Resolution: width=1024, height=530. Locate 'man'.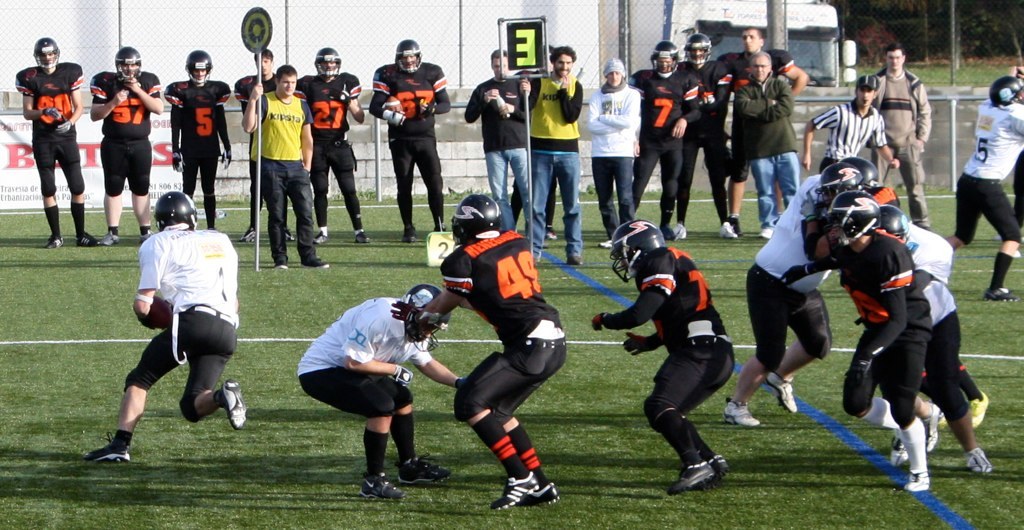
(389,201,571,511).
